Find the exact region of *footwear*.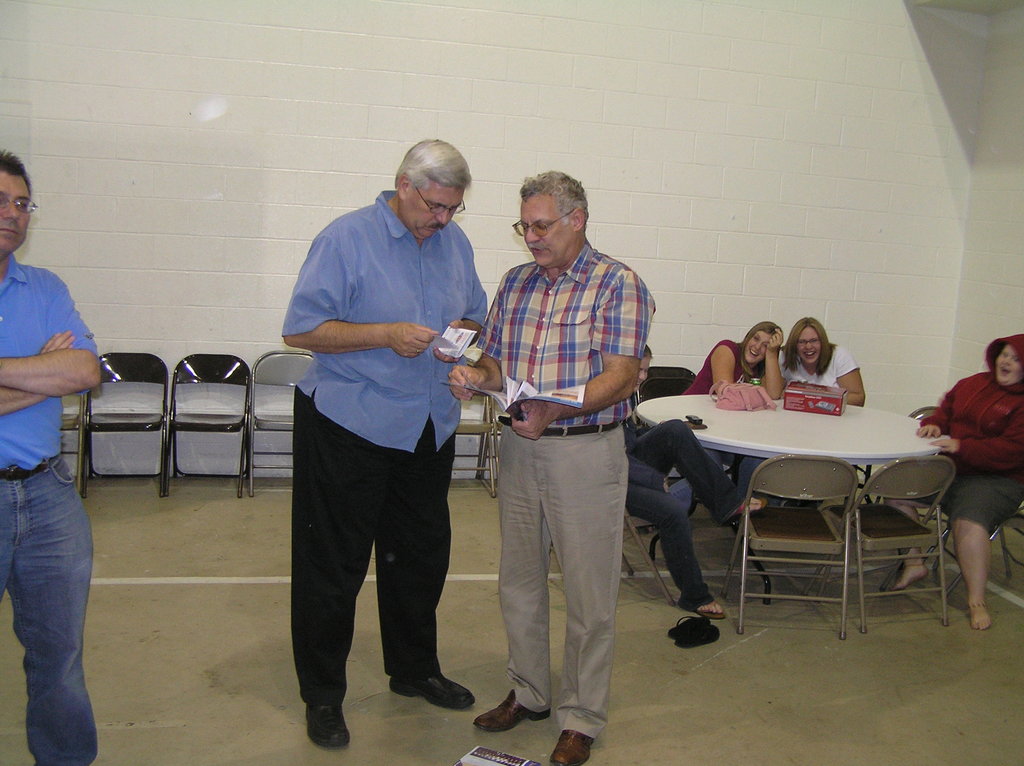
Exact region: {"left": 476, "top": 689, "right": 553, "bottom": 733}.
